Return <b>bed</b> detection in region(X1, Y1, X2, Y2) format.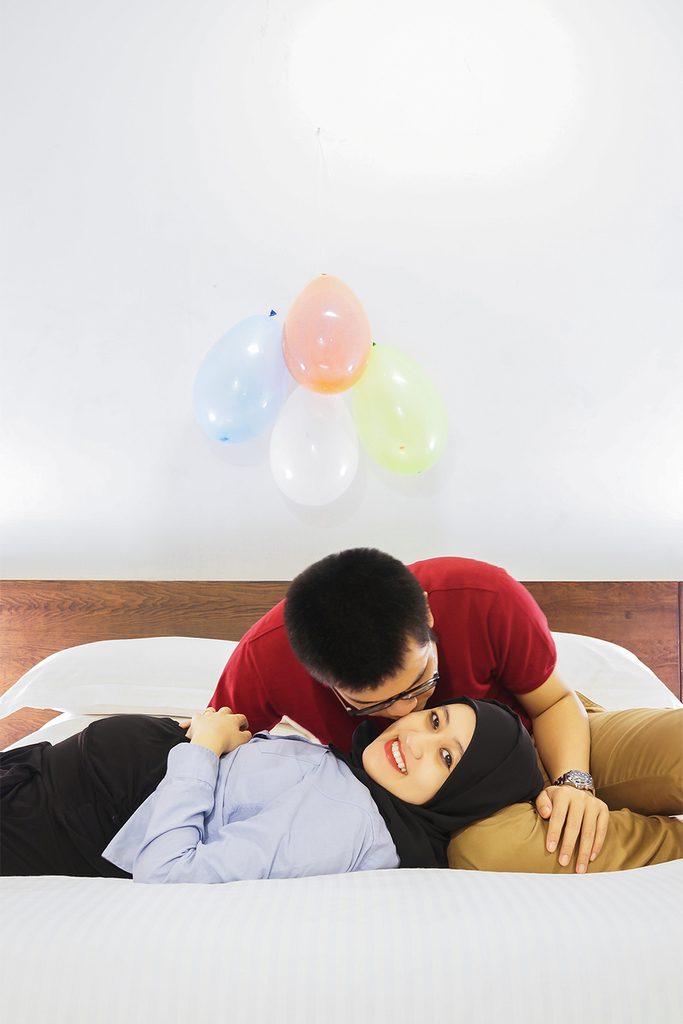
region(0, 580, 682, 1023).
